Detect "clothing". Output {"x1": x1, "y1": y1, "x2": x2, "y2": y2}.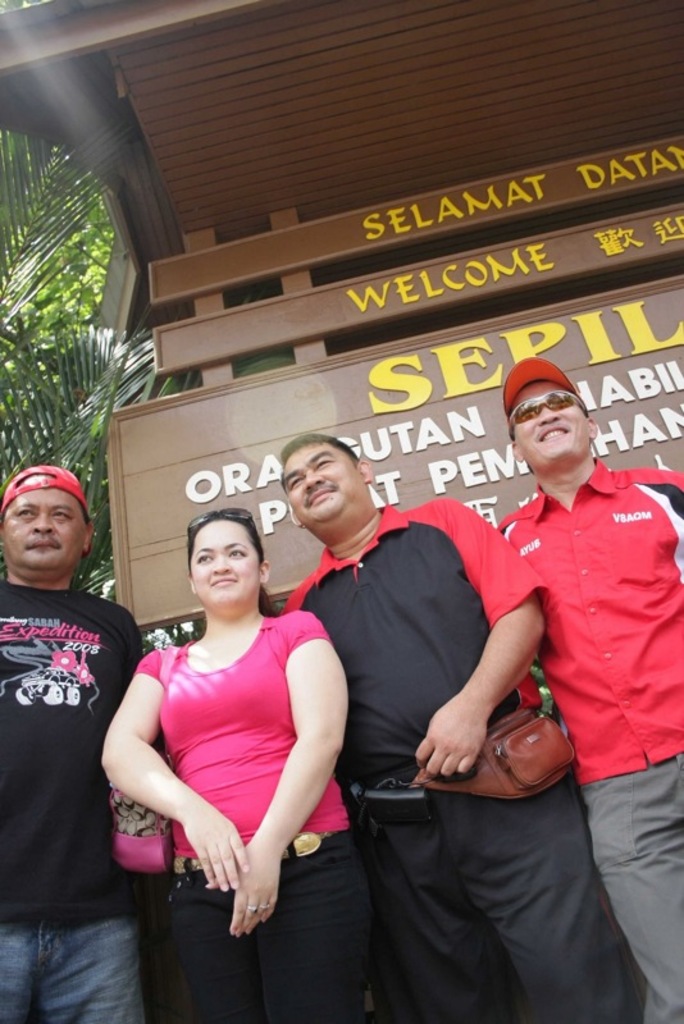
{"x1": 8, "y1": 536, "x2": 128, "y2": 954}.
